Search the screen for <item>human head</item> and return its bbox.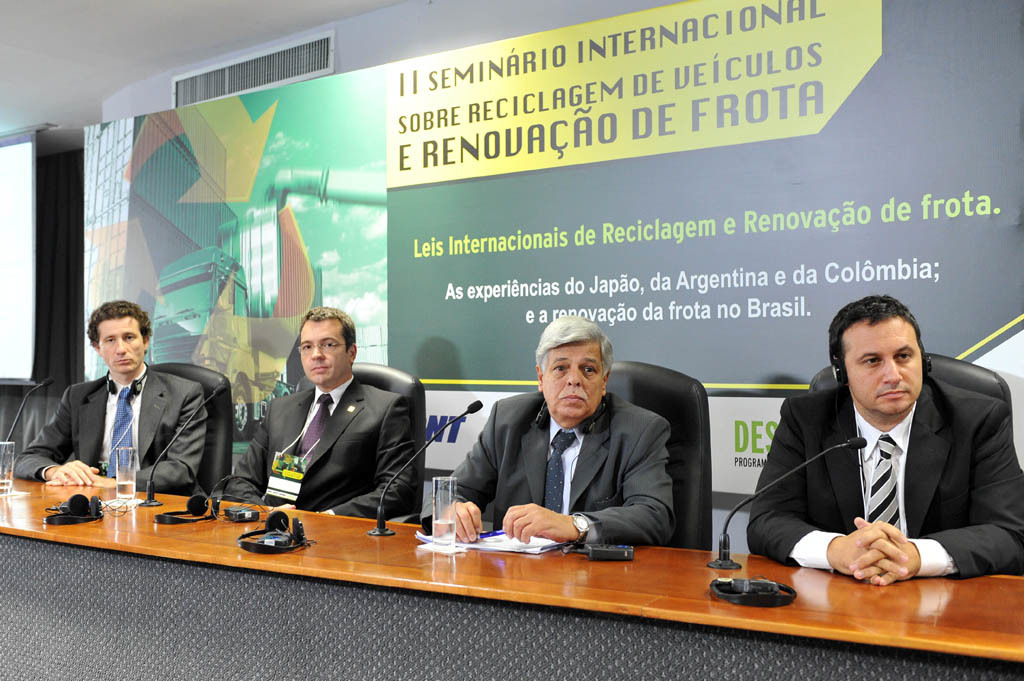
Found: (x1=87, y1=299, x2=151, y2=375).
